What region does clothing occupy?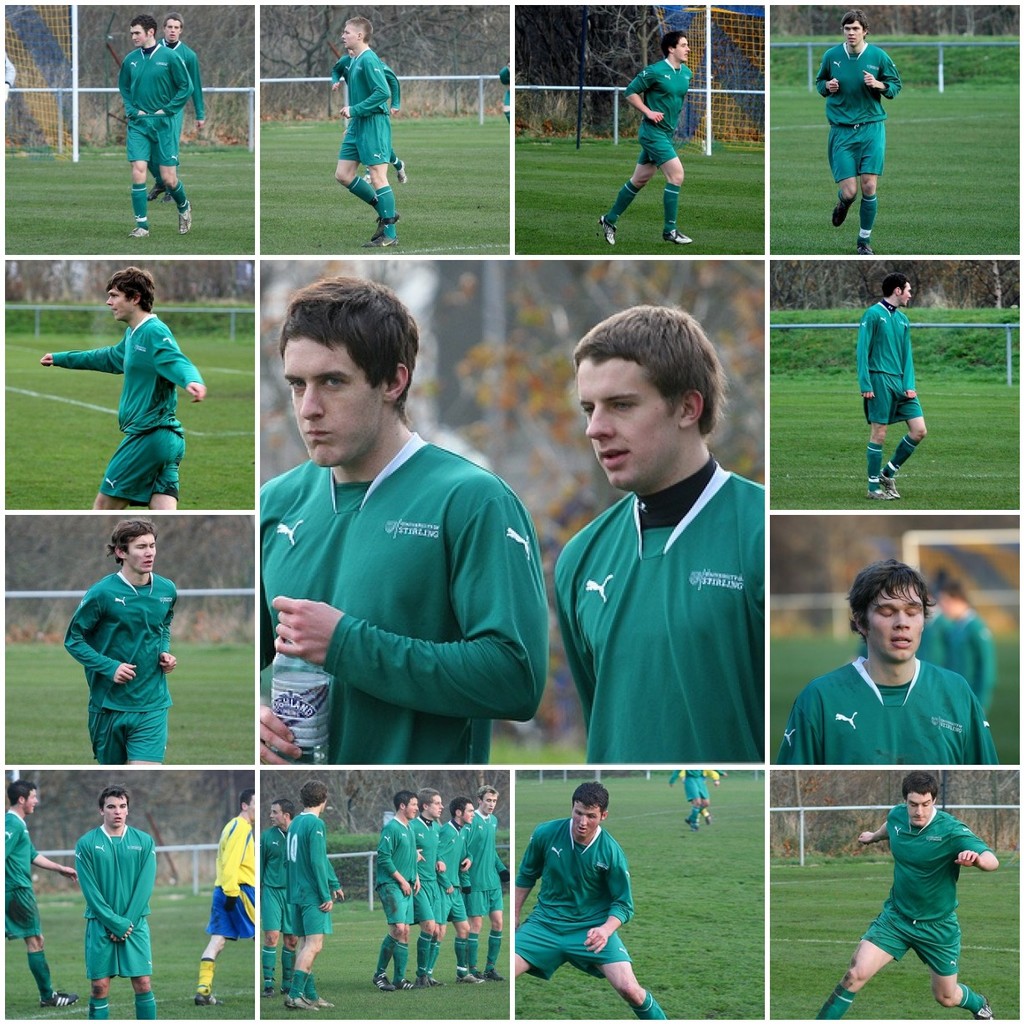
x1=120 y1=42 x2=191 y2=168.
